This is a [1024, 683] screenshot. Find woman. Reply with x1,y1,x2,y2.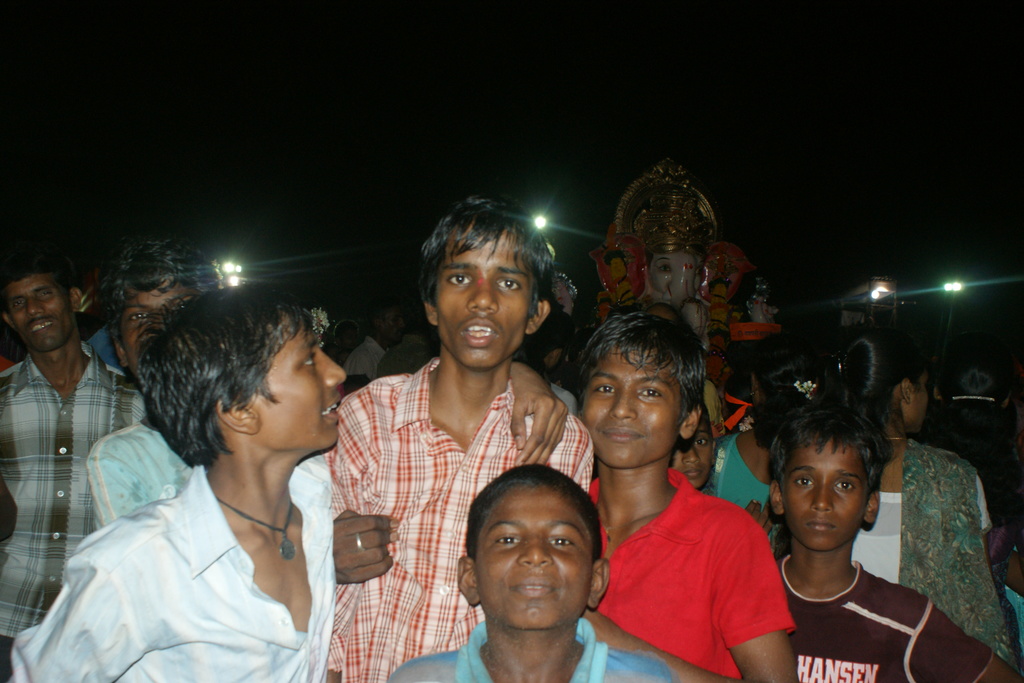
908,327,1023,633.
